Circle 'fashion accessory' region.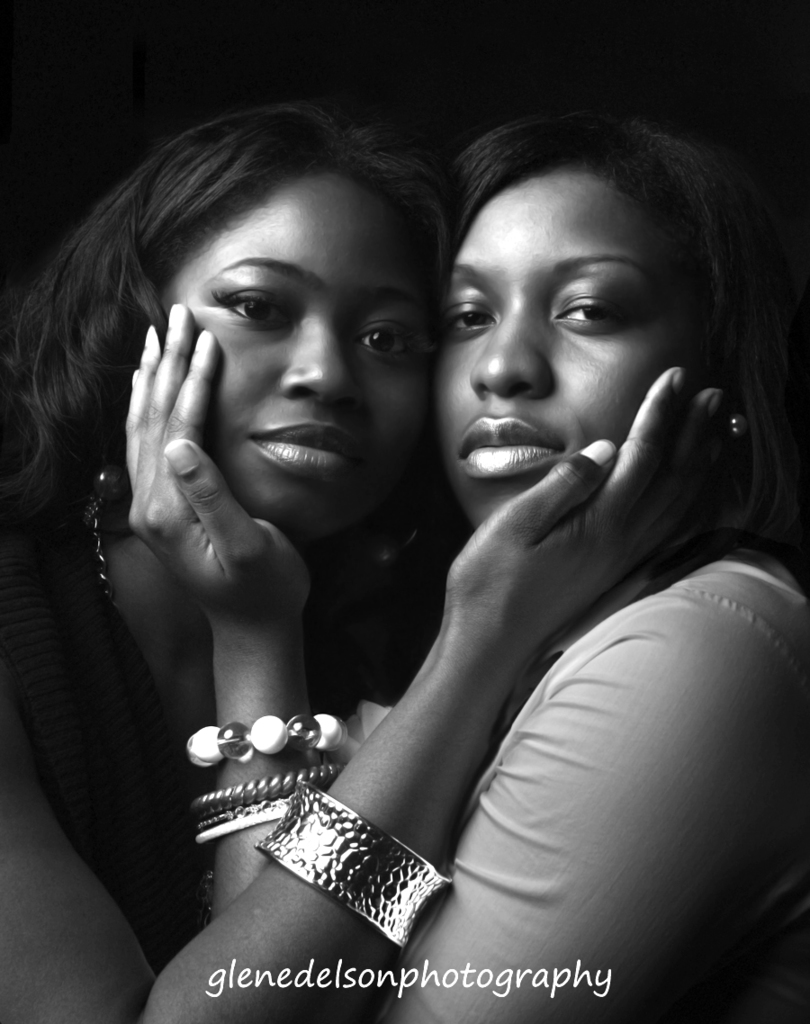
Region: left=79, top=499, right=123, bottom=610.
